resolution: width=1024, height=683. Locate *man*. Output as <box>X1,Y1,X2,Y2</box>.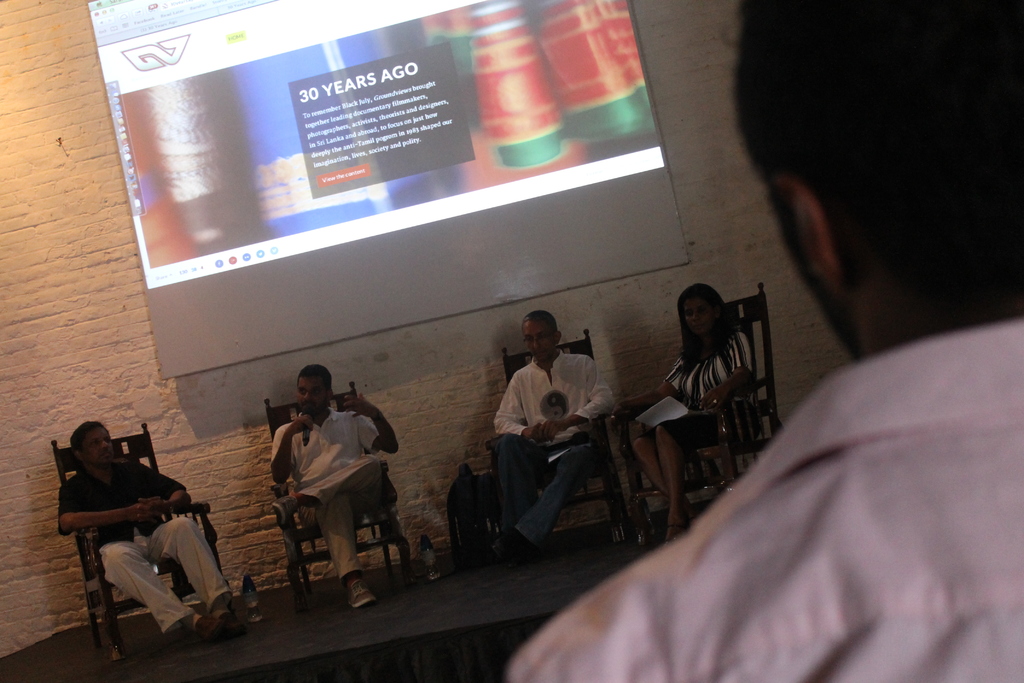
<box>488,315,604,563</box>.
